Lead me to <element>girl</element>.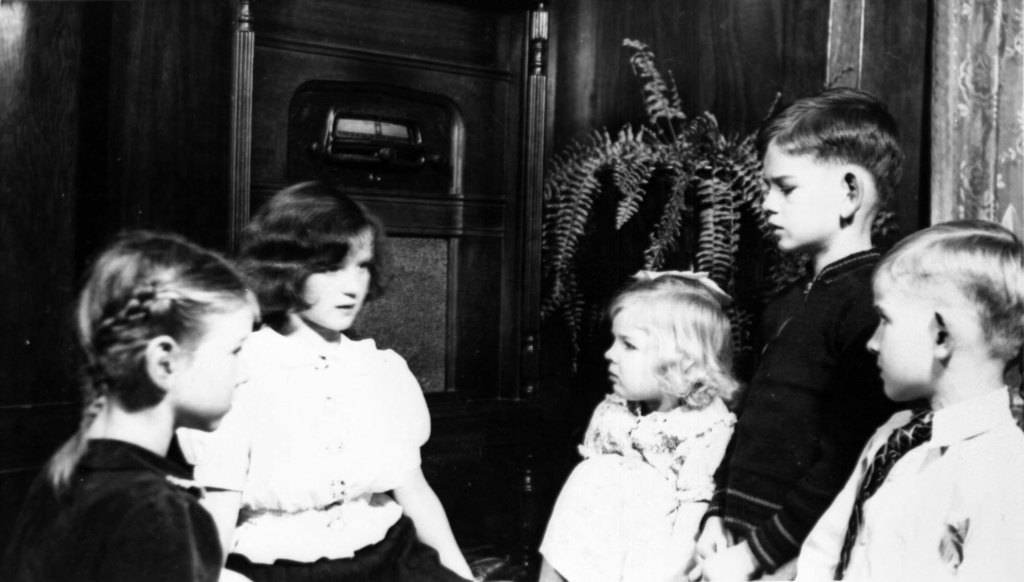
Lead to <bbox>8, 232, 252, 581</bbox>.
